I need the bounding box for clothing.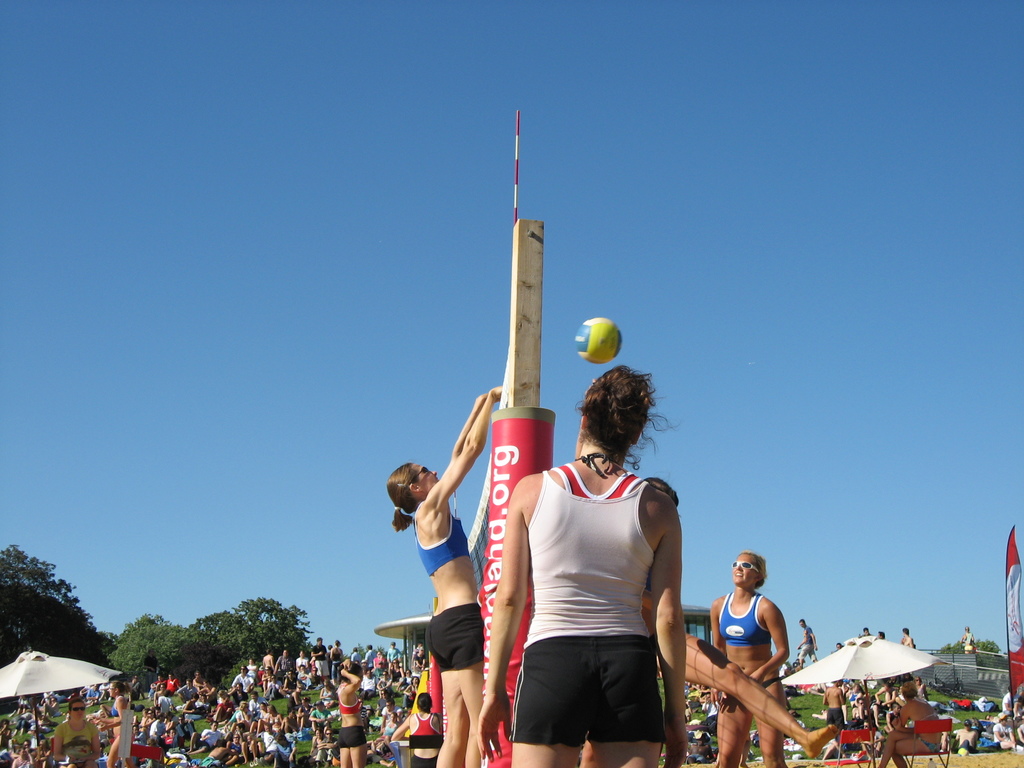
Here it is: {"x1": 964, "y1": 646, "x2": 972, "y2": 651}.
